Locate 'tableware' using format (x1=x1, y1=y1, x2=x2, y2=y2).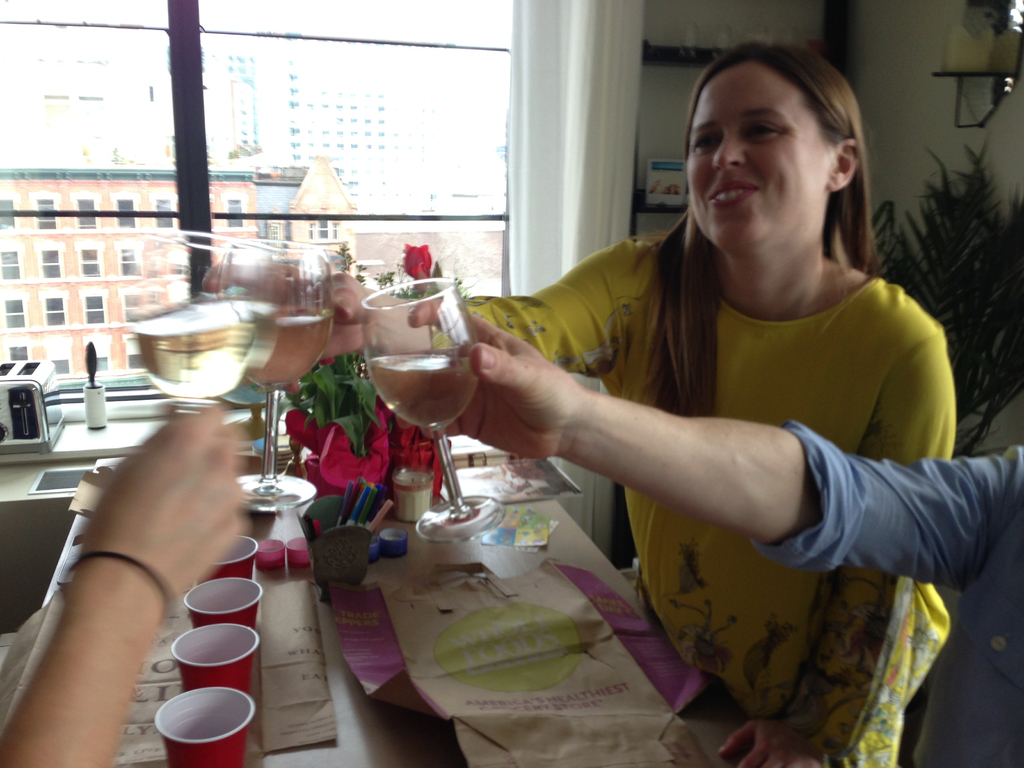
(x1=218, y1=236, x2=344, y2=515).
